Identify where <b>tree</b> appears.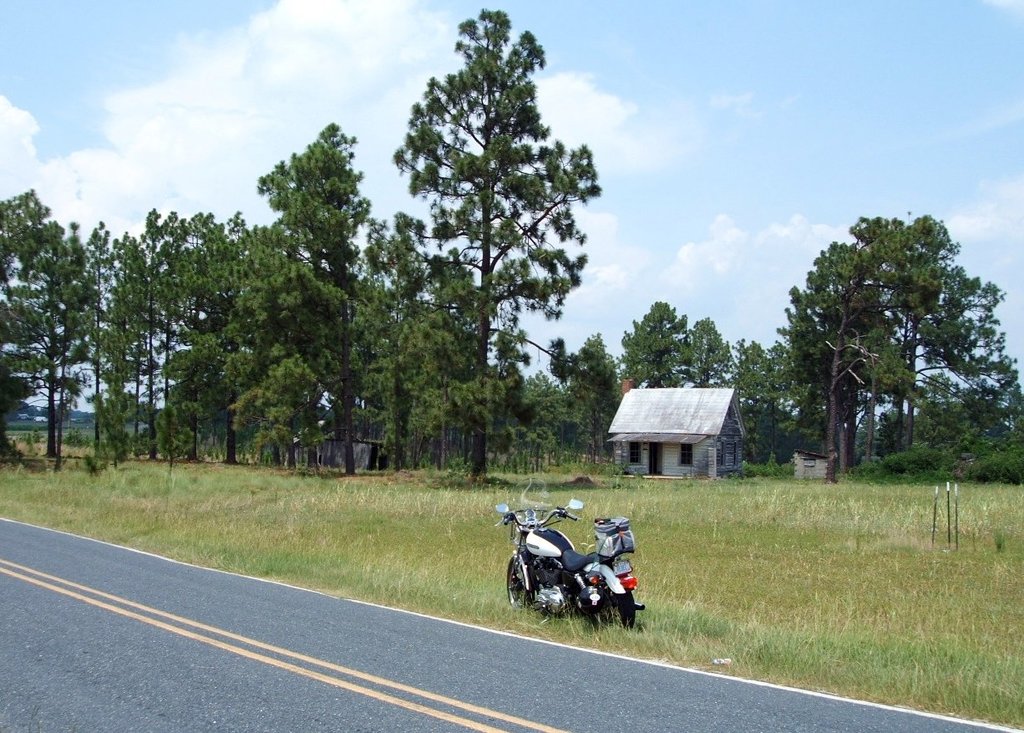
Appears at detection(687, 308, 740, 401).
